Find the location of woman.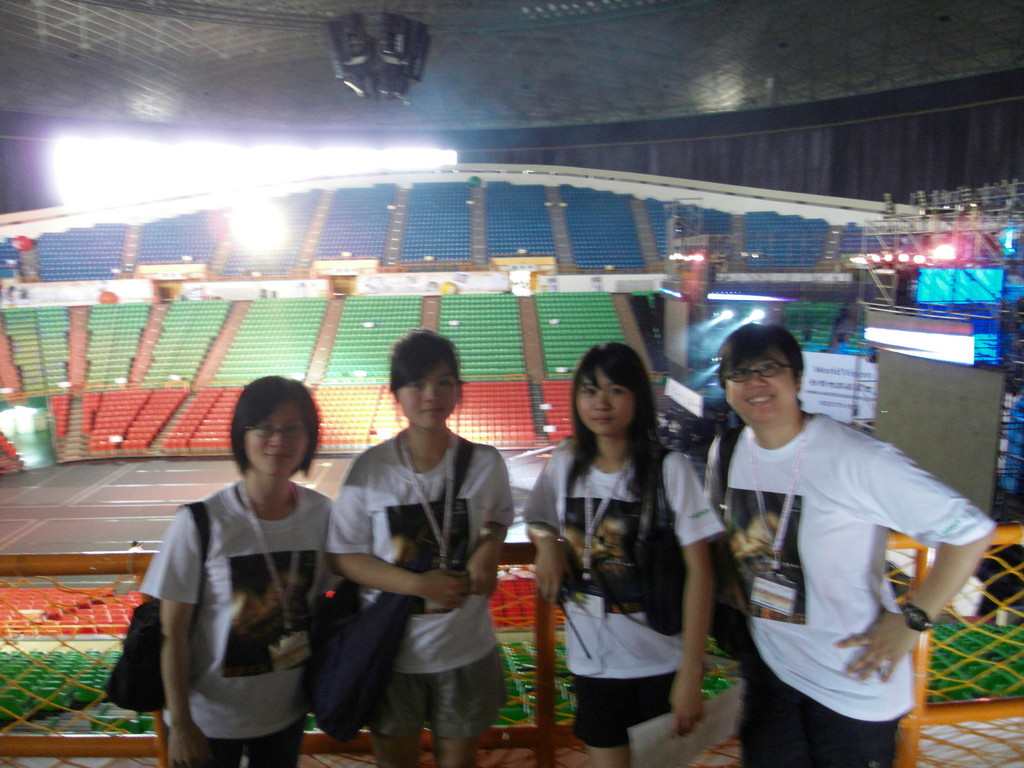
Location: <box>147,372,349,767</box>.
